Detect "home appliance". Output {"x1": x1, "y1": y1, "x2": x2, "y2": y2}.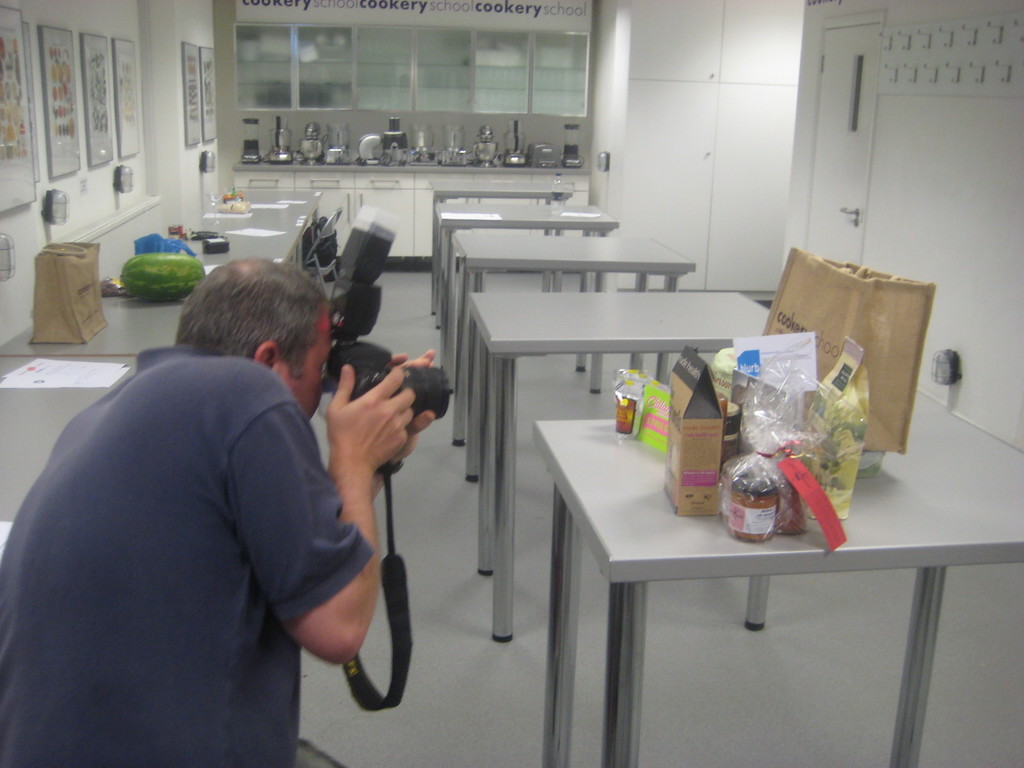
{"x1": 353, "y1": 115, "x2": 408, "y2": 163}.
